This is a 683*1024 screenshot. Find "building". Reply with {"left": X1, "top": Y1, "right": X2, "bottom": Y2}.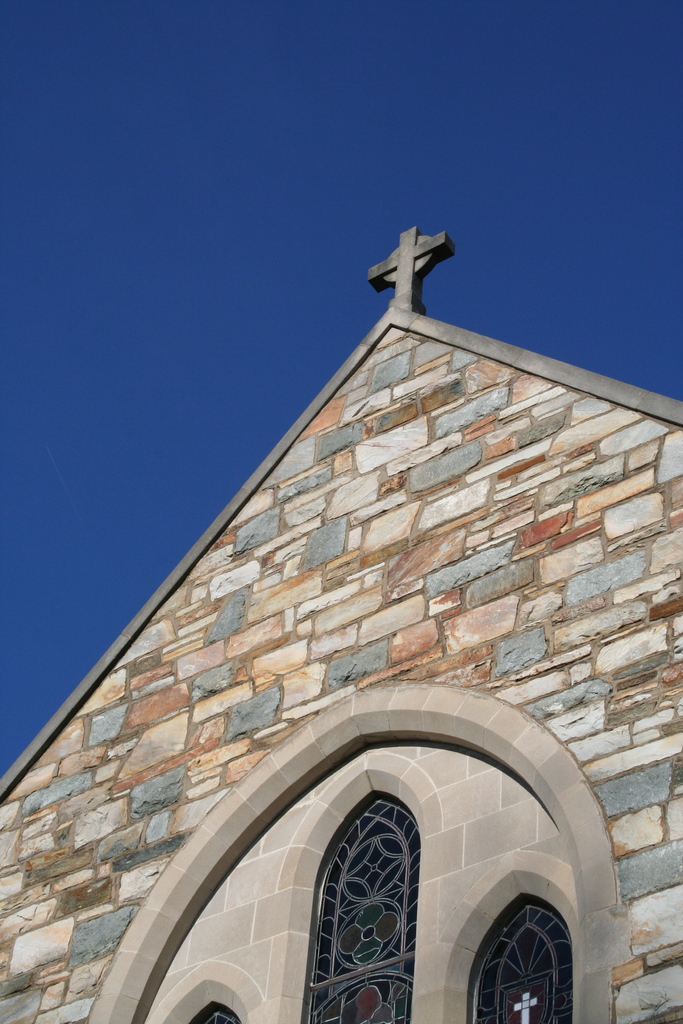
{"left": 0, "top": 225, "right": 682, "bottom": 1023}.
